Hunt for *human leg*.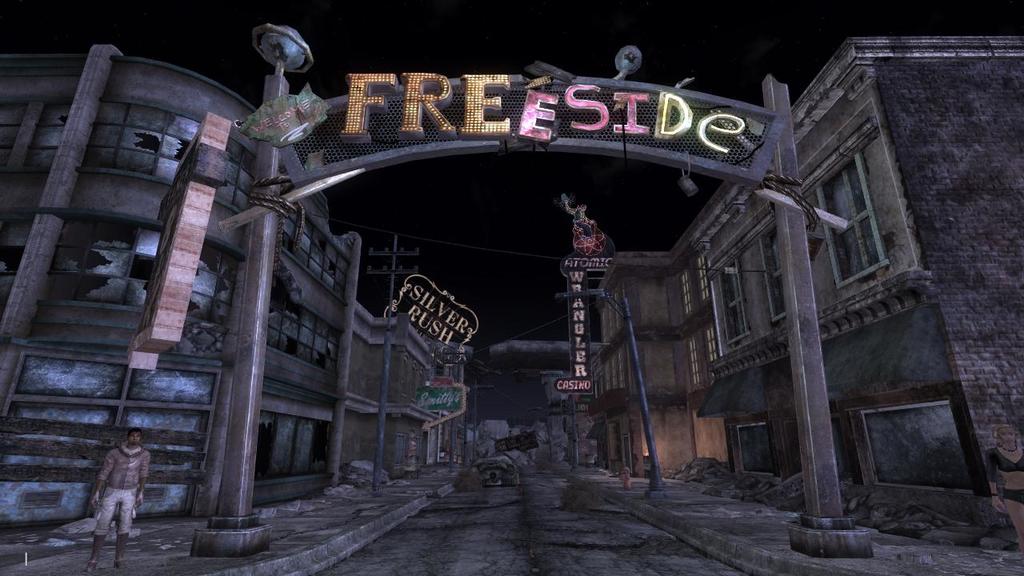
Hunted down at [91, 498, 114, 574].
